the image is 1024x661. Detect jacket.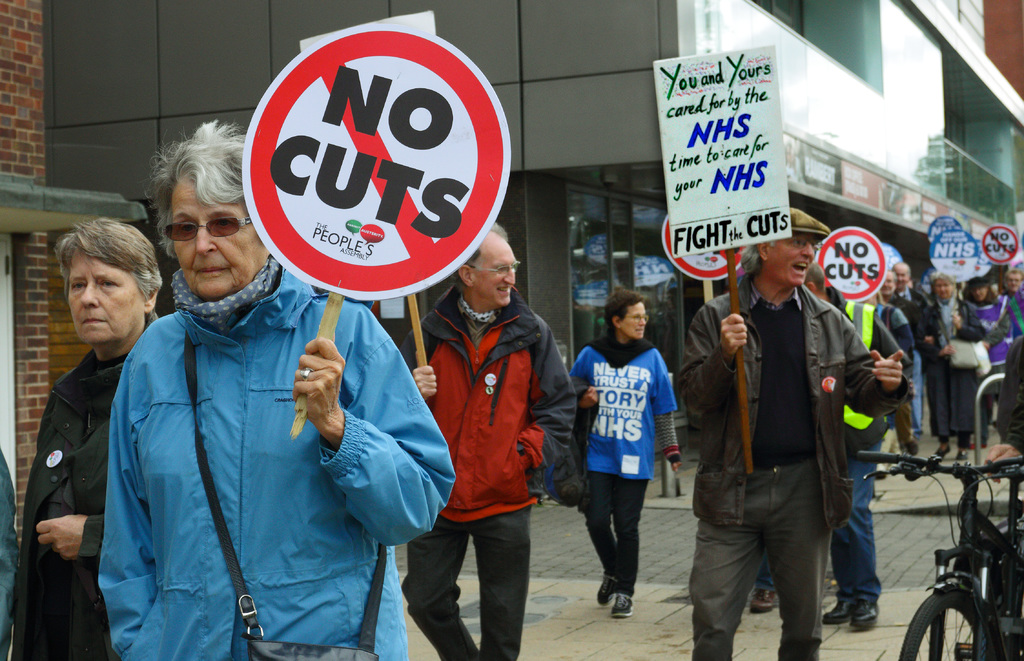
Detection: {"left": 402, "top": 284, "right": 582, "bottom": 525}.
